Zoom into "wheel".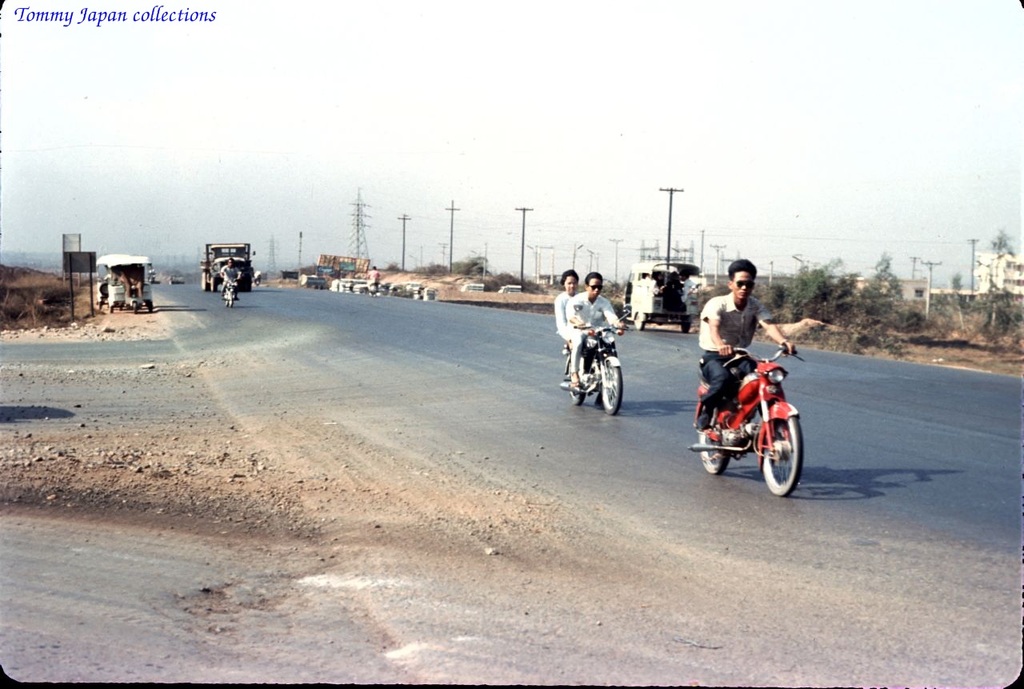
Zoom target: pyautogui.locateOnScreen(202, 270, 207, 291).
